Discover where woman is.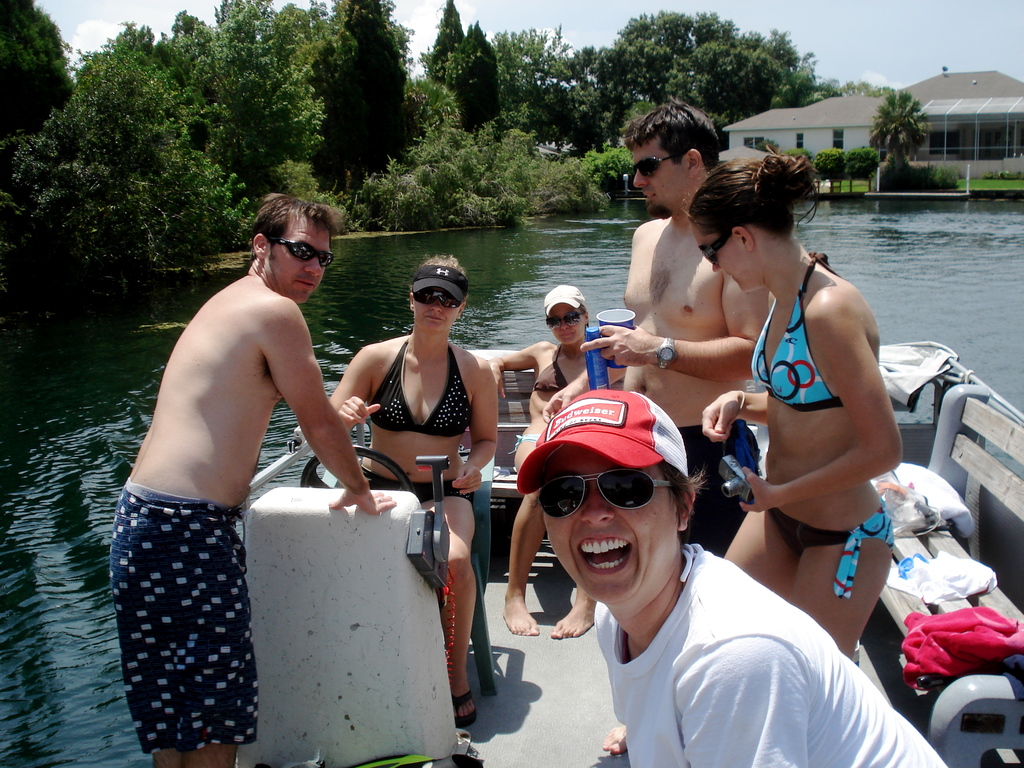
Discovered at left=470, top=284, right=619, bottom=637.
